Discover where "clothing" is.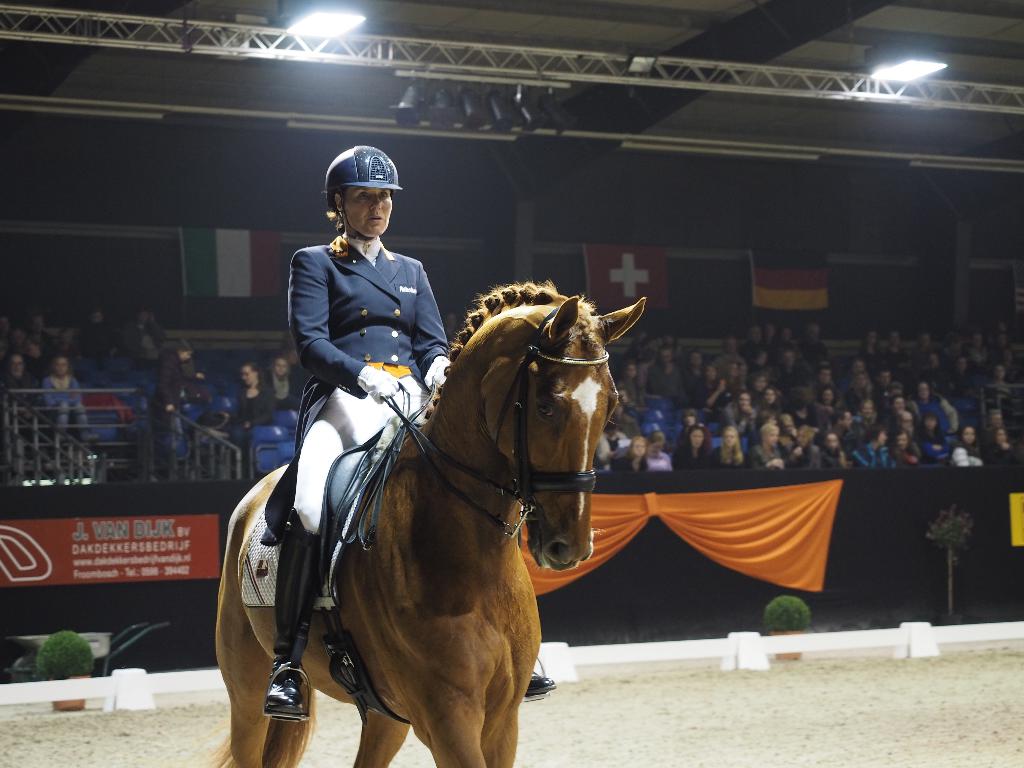
Discovered at select_region(275, 226, 455, 650).
